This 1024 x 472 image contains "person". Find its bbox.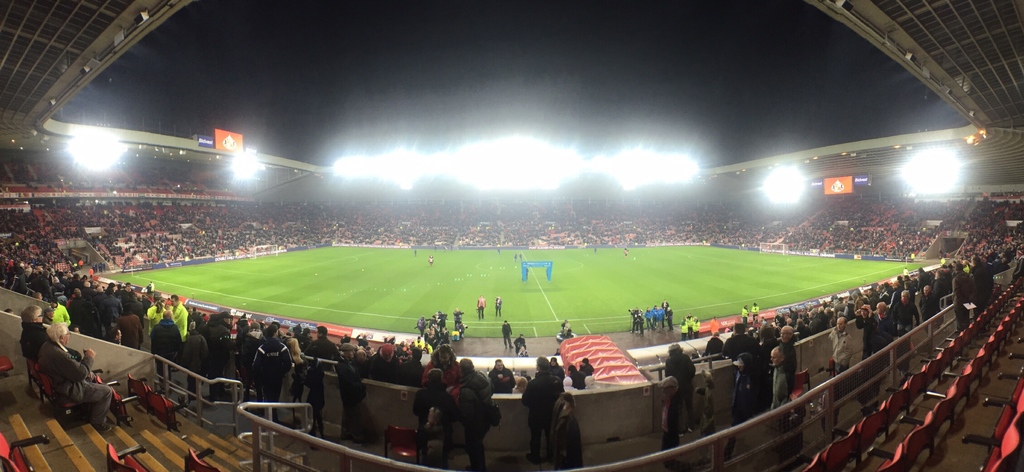
bbox=[521, 357, 565, 464].
